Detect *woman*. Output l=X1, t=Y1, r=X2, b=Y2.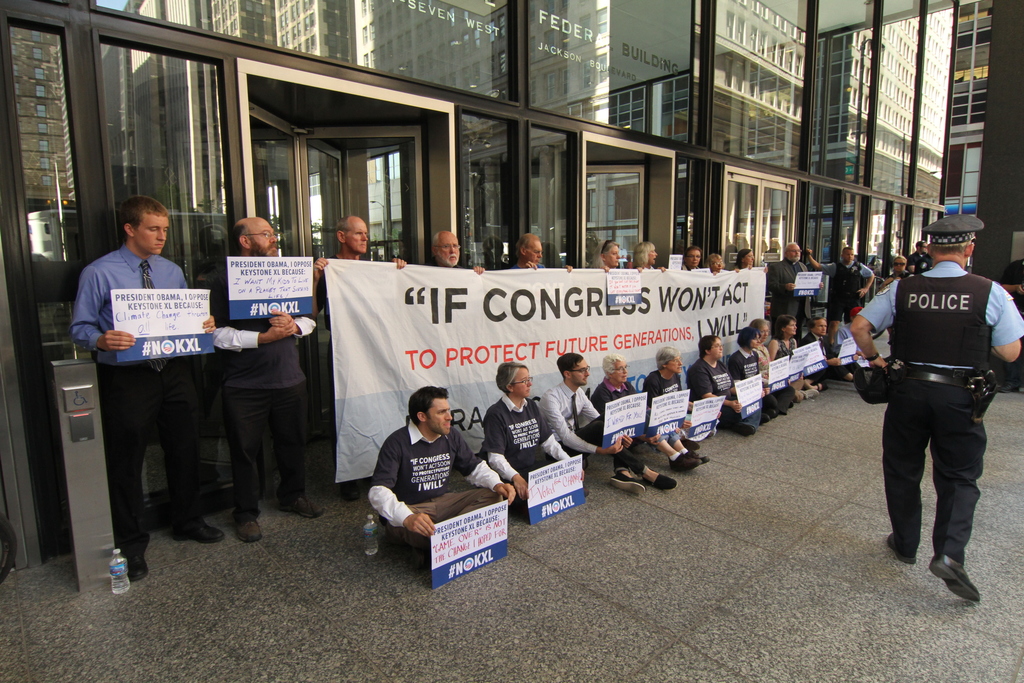
l=589, t=354, r=708, b=472.
